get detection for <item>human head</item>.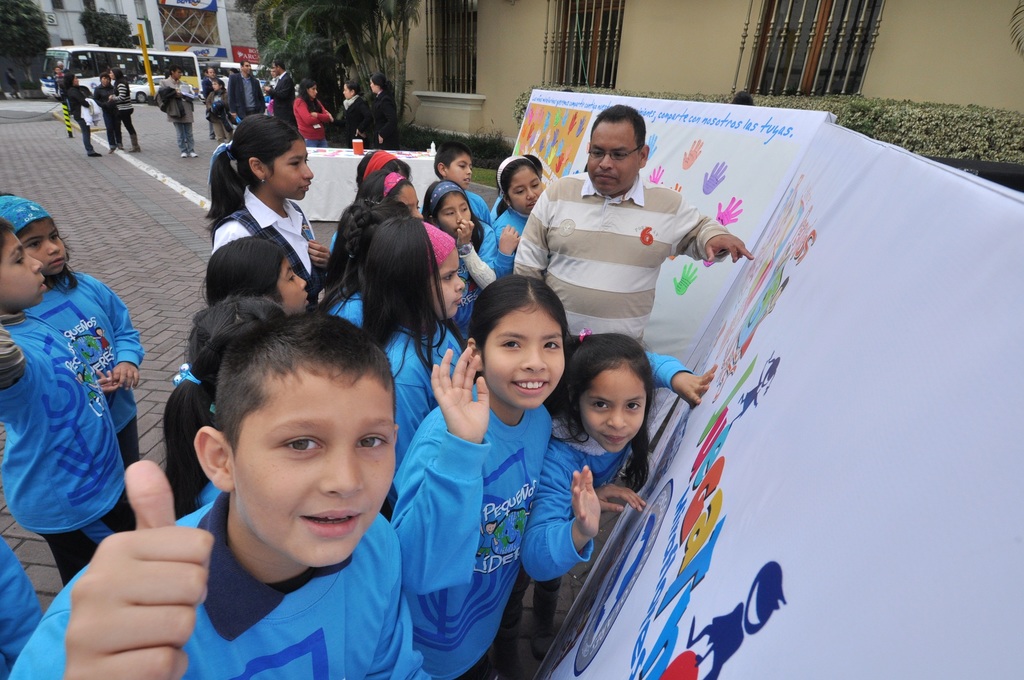
Detection: crop(210, 78, 228, 93).
